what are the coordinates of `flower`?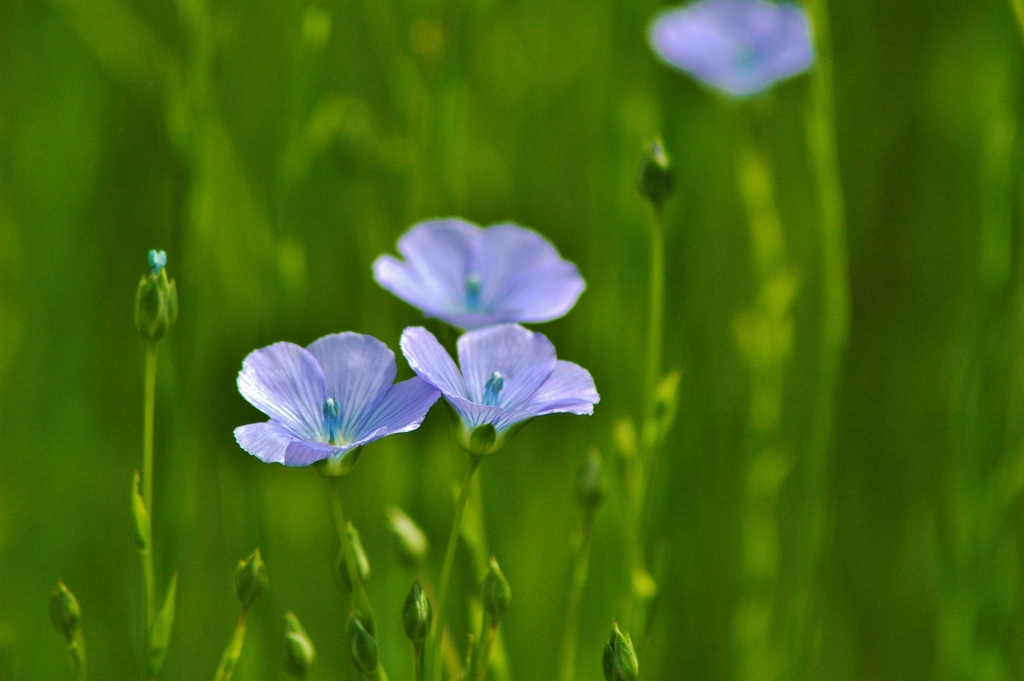
bbox=(401, 321, 604, 440).
